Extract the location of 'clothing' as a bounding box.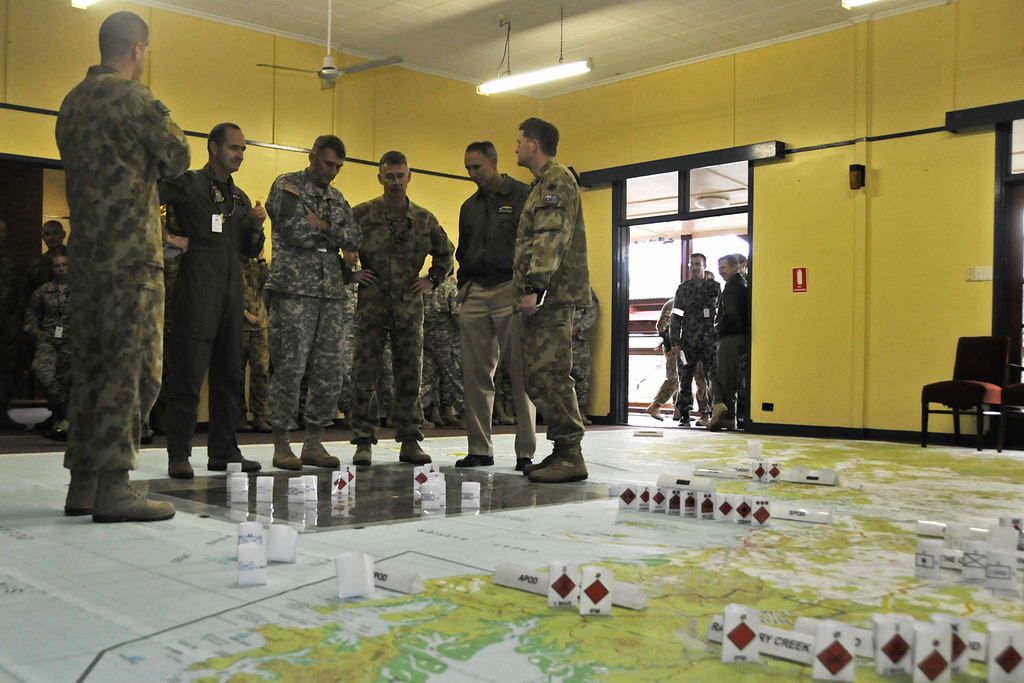
box=[509, 156, 584, 454].
